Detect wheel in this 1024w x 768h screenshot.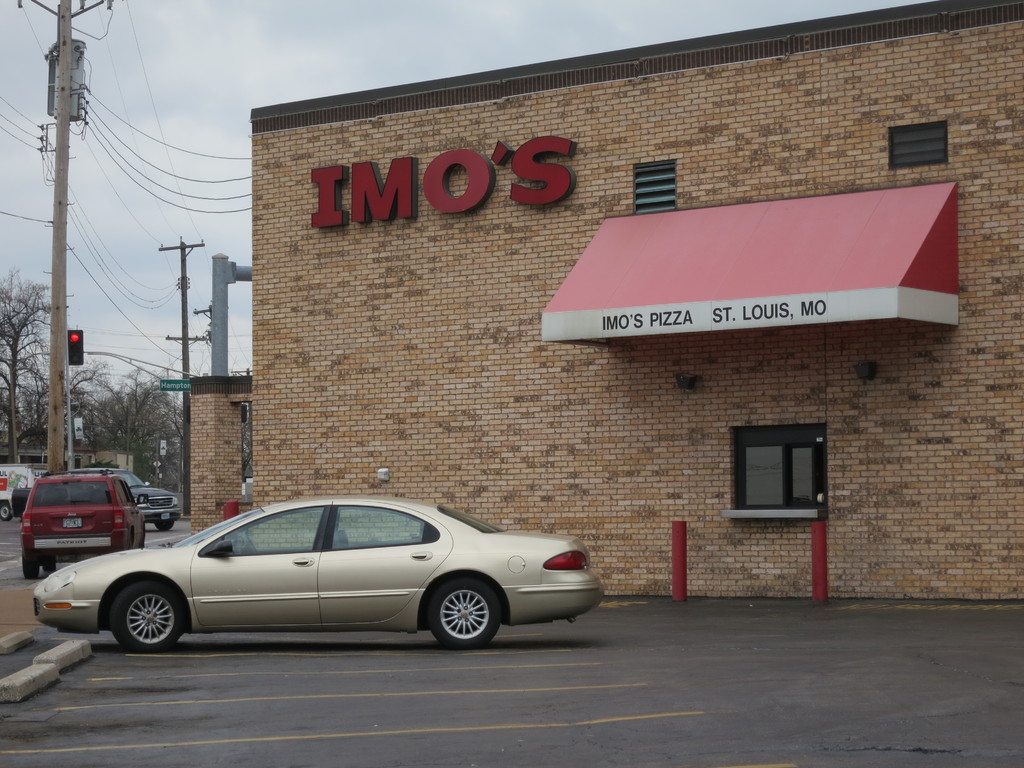
Detection: l=100, t=584, r=182, b=653.
